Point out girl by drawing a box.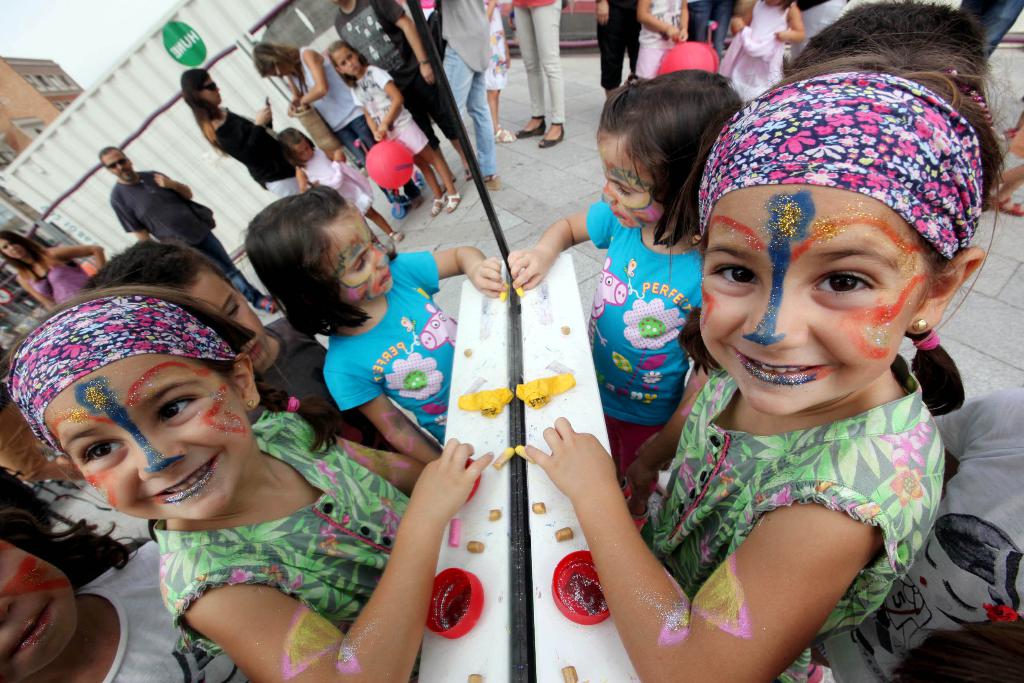
(631, 0, 690, 79).
